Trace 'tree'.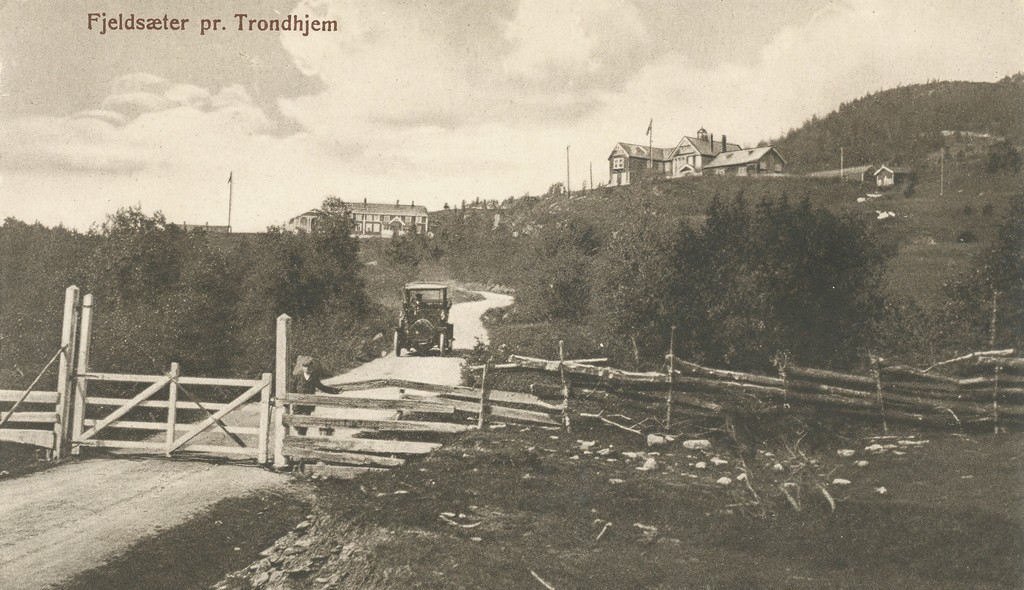
Traced to [93, 201, 194, 309].
